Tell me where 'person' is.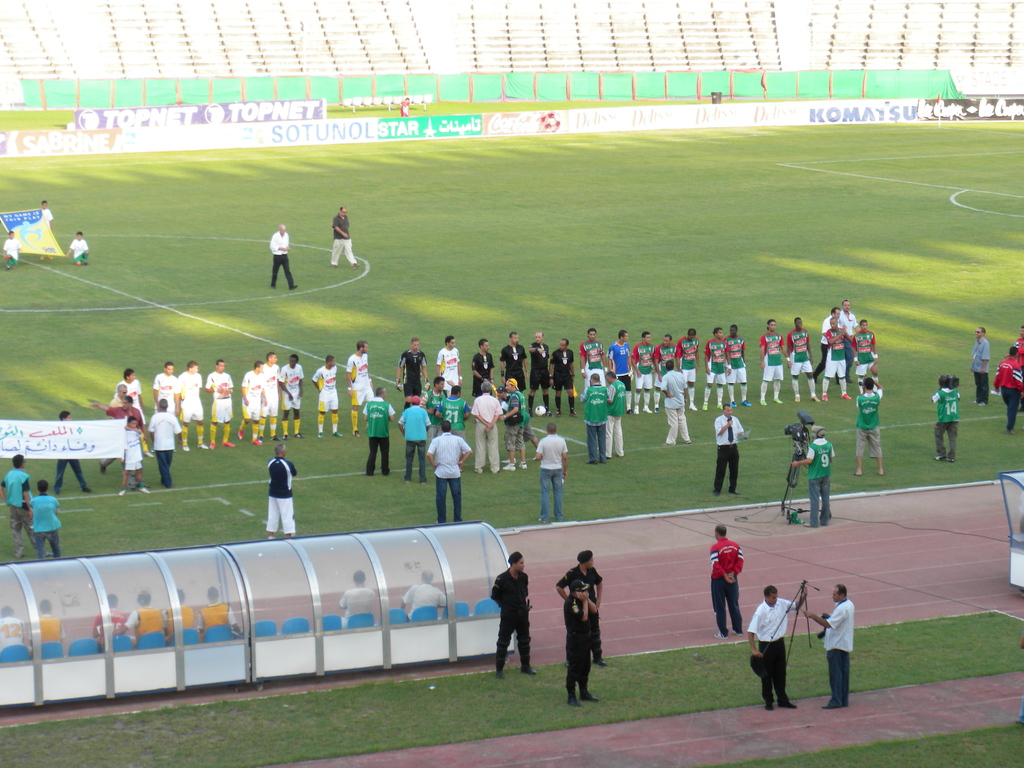
'person' is at select_region(101, 592, 128, 642).
